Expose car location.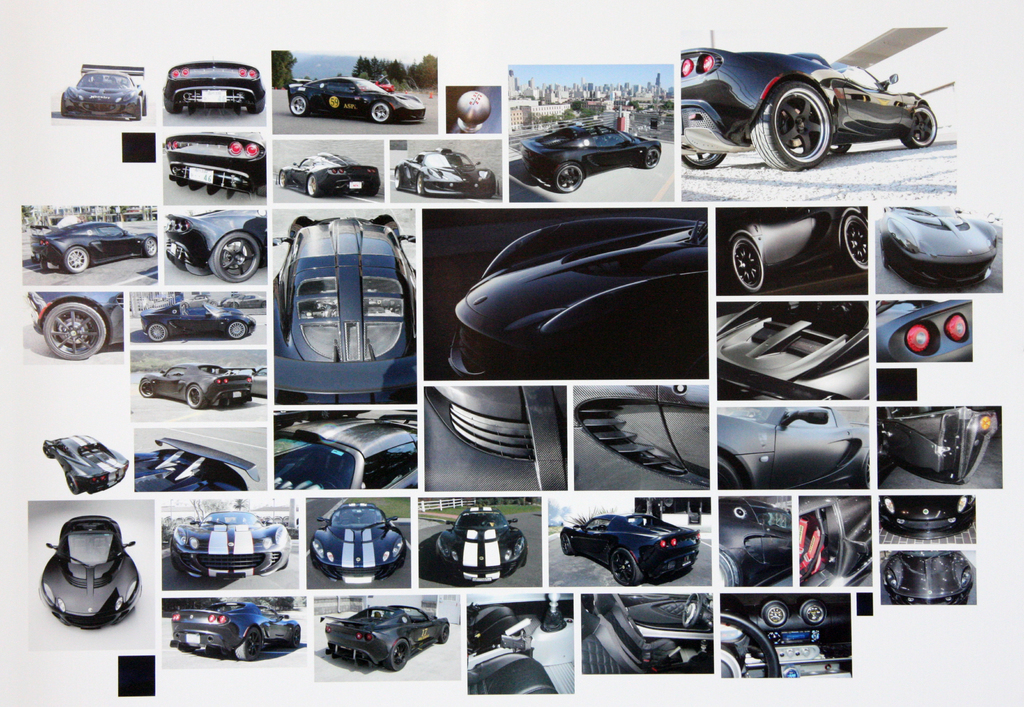
Exposed at (219,289,265,309).
